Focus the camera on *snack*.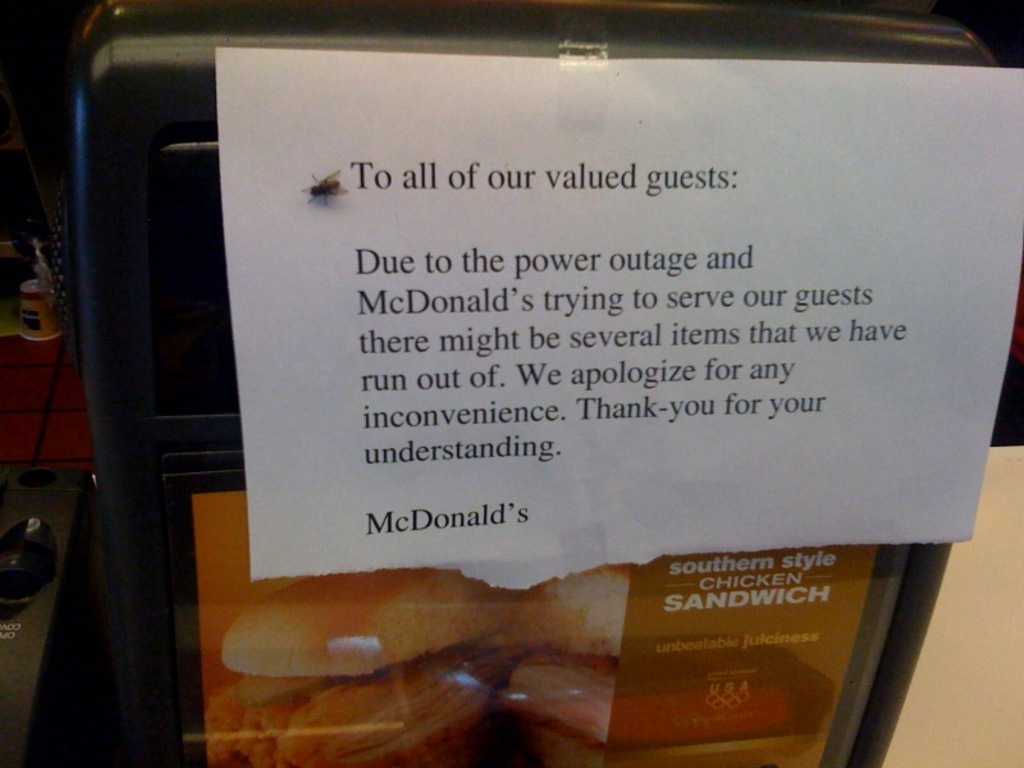
Focus region: {"x1": 216, "y1": 567, "x2": 531, "y2": 675}.
